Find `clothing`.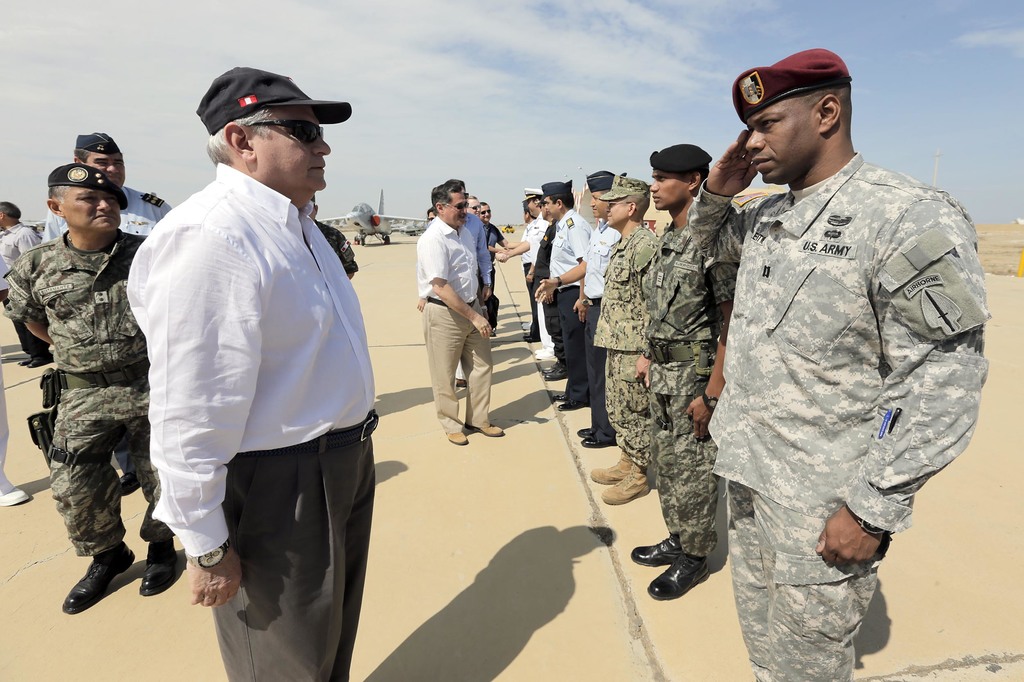
detection(532, 216, 558, 349).
